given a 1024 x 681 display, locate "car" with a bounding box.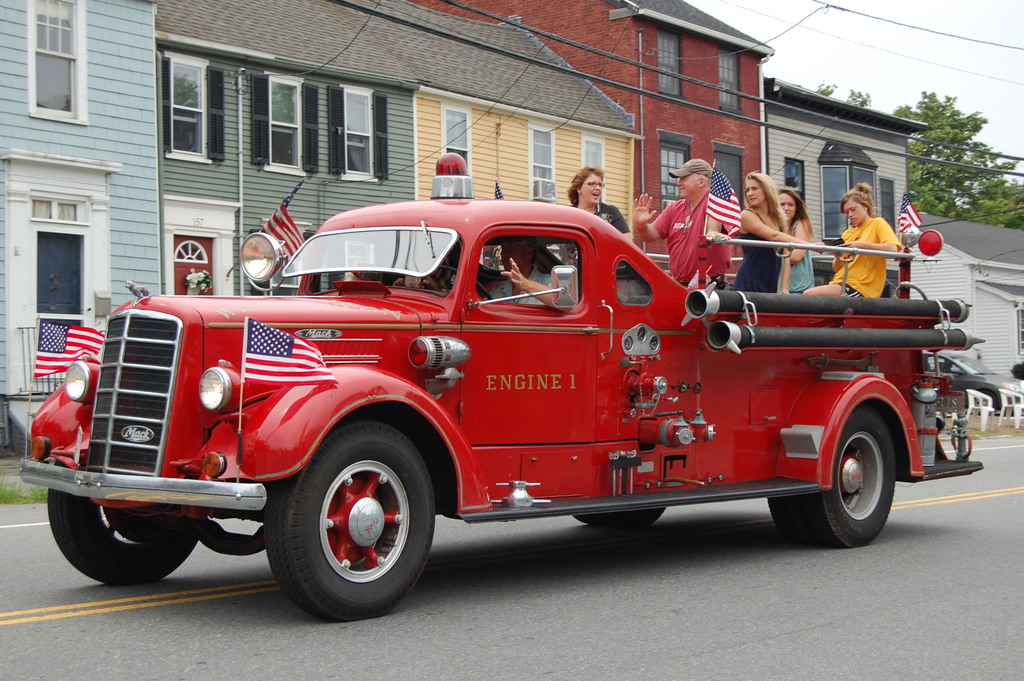
Located: (x1=925, y1=352, x2=1023, y2=414).
